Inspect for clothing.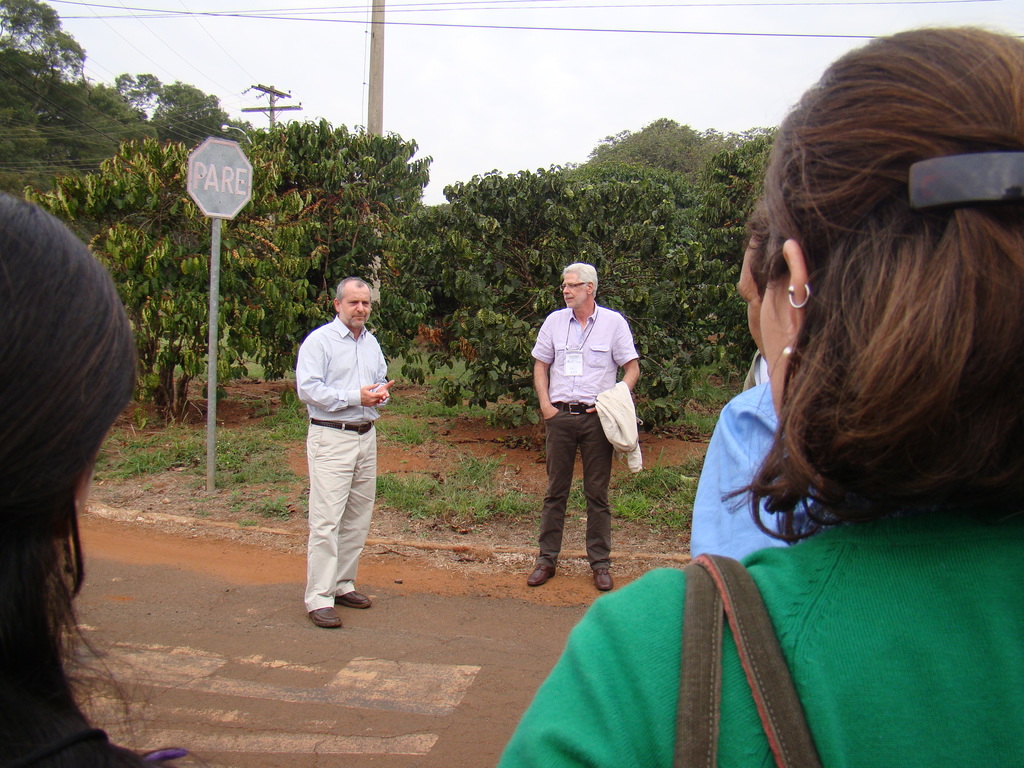
Inspection: Rect(531, 299, 641, 573).
